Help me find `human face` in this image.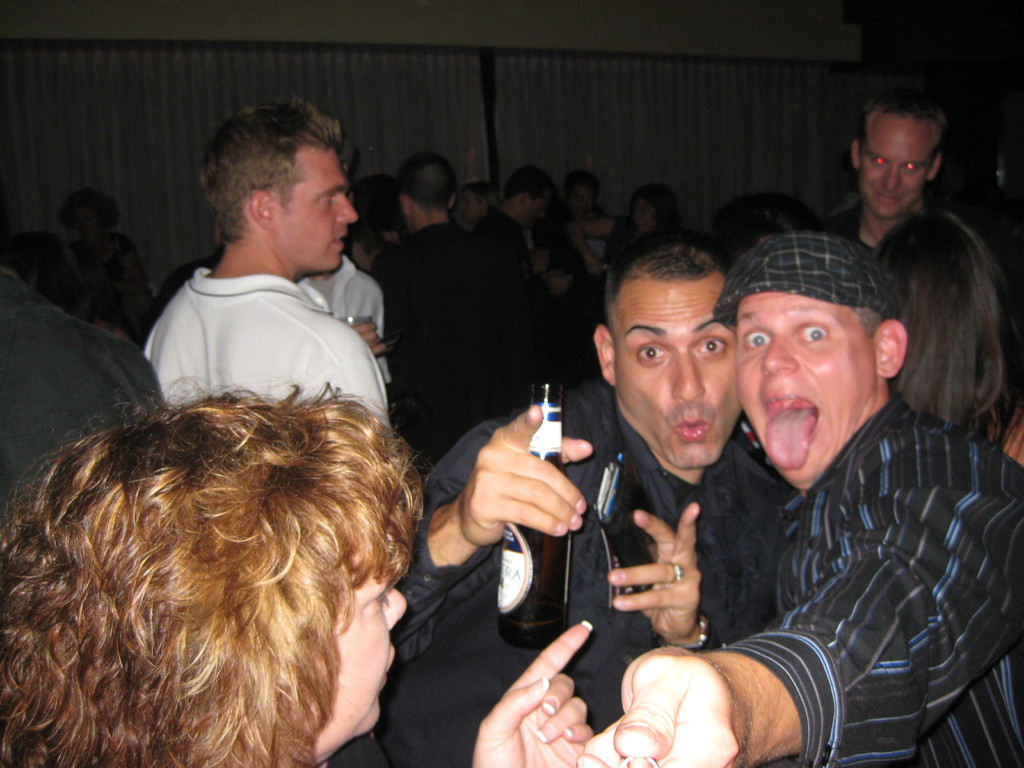
Found it: (left=310, top=572, right=405, bottom=760).
